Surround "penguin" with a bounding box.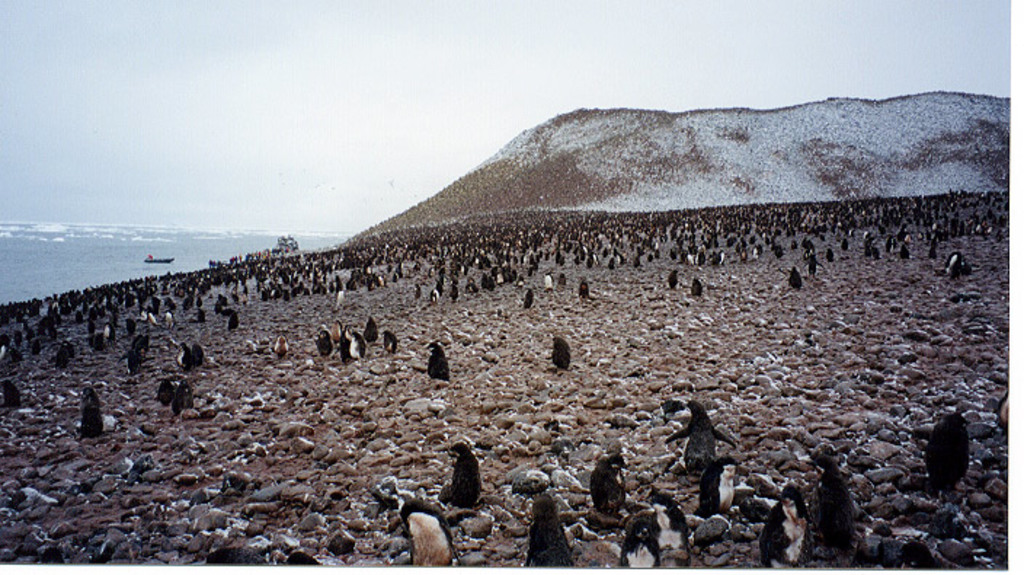
825, 250, 835, 261.
